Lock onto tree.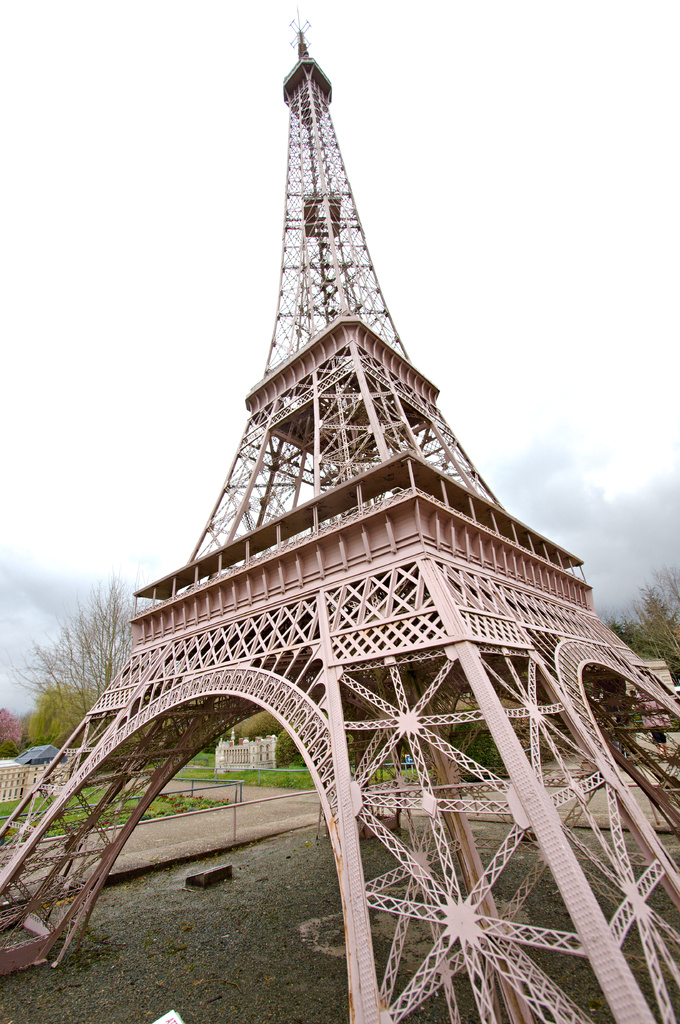
Locked: (x1=608, y1=559, x2=679, y2=686).
